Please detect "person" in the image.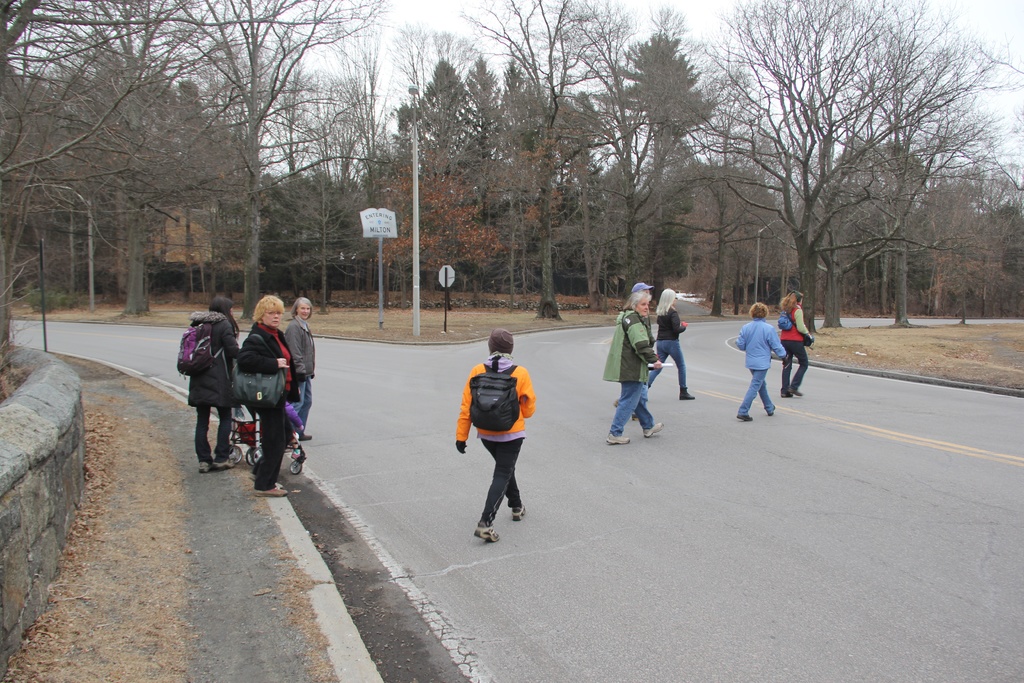
[left=598, top=284, right=669, bottom=447].
